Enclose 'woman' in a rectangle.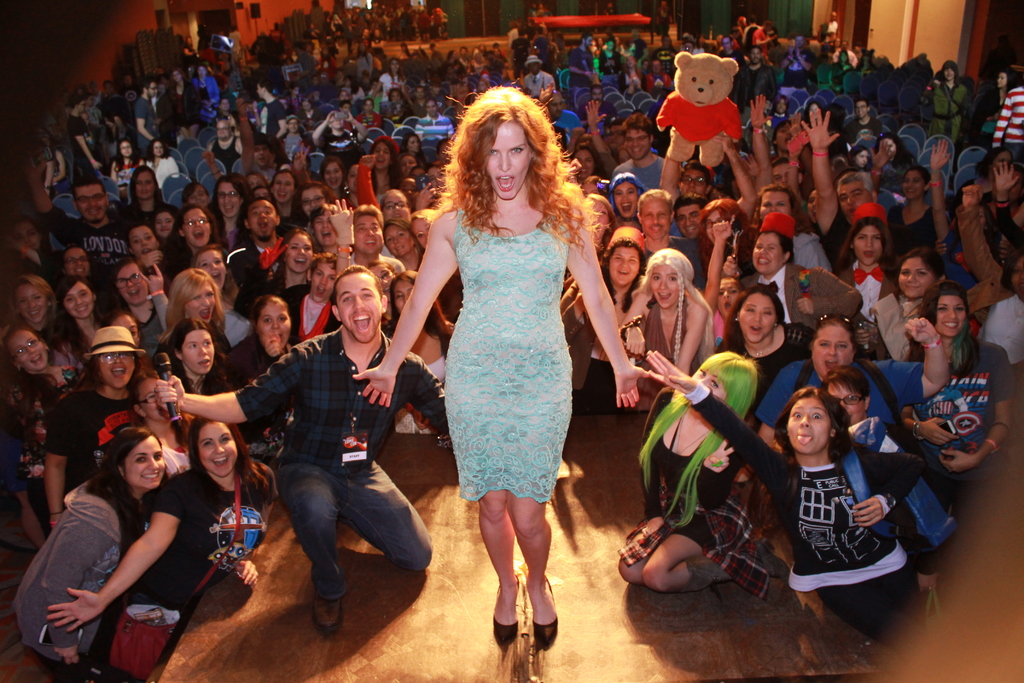
x1=691 y1=195 x2=760 y2=284.
